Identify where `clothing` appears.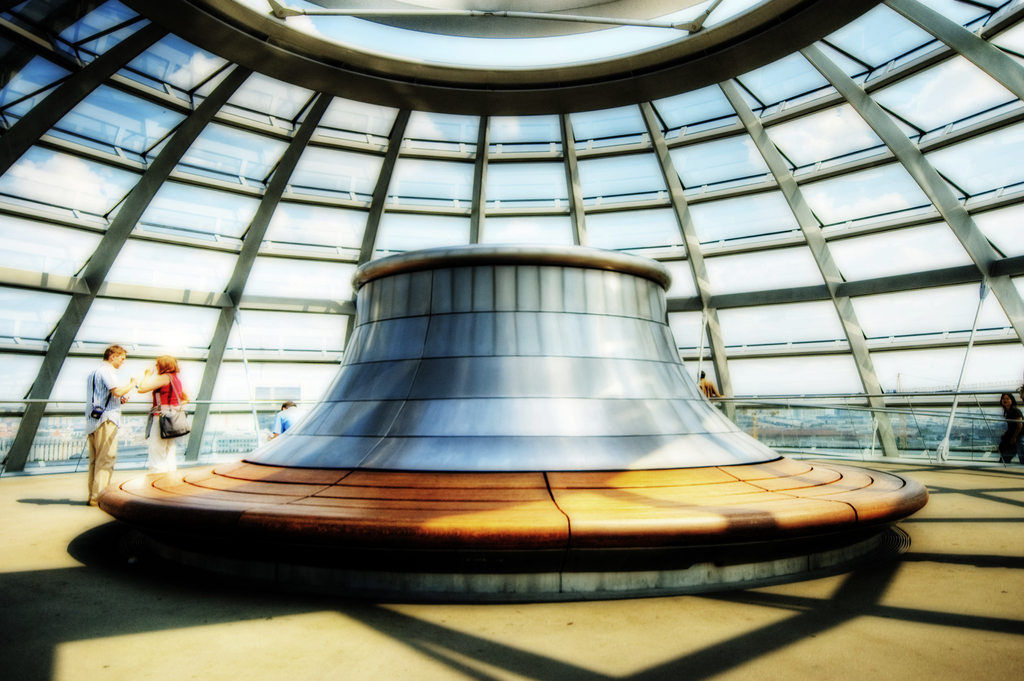
Appears at left=153, top=372, right=193, bottom=469.
